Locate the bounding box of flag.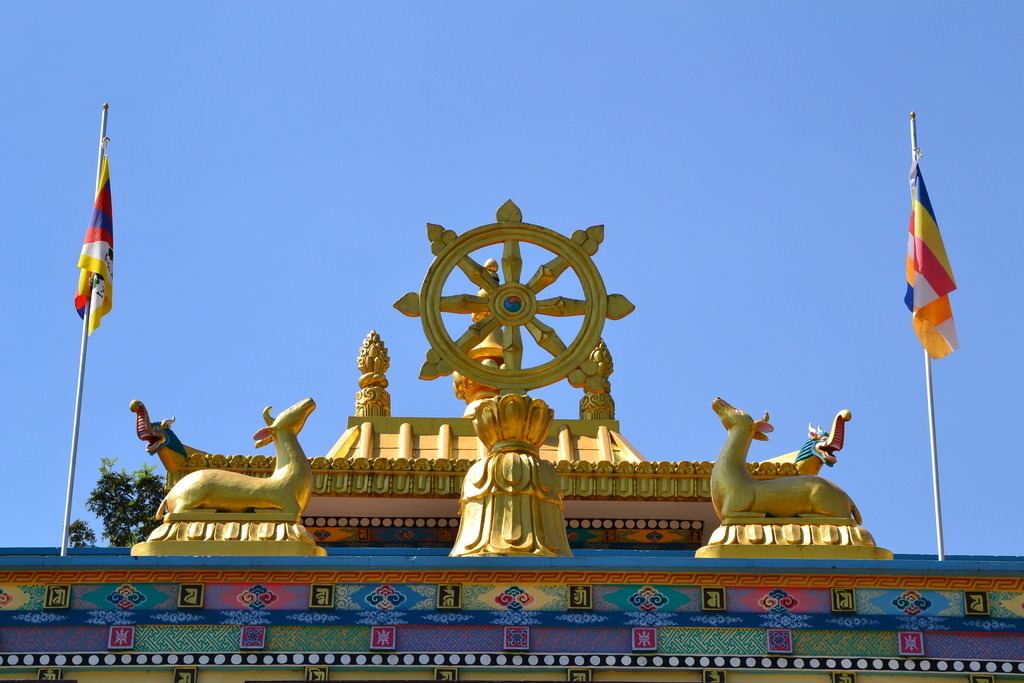
Bounding box: 903 154 963 370.
